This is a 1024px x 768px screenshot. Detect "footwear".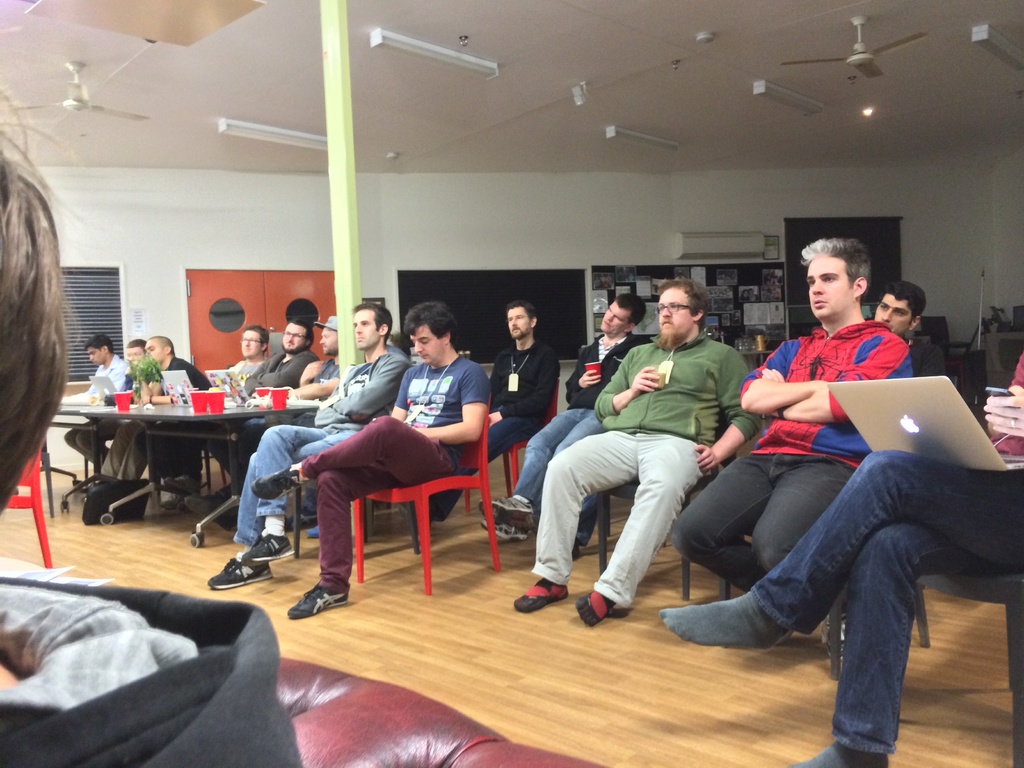
250/462/299/502.
